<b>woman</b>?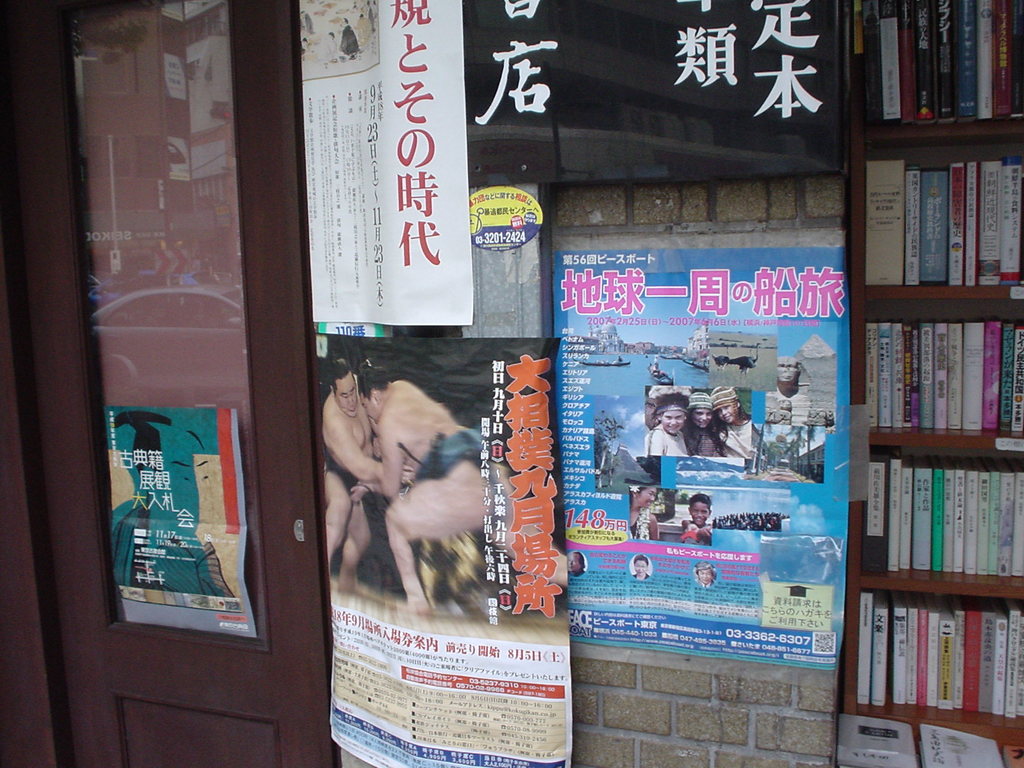
bbox(629, 483, 660, 544)
